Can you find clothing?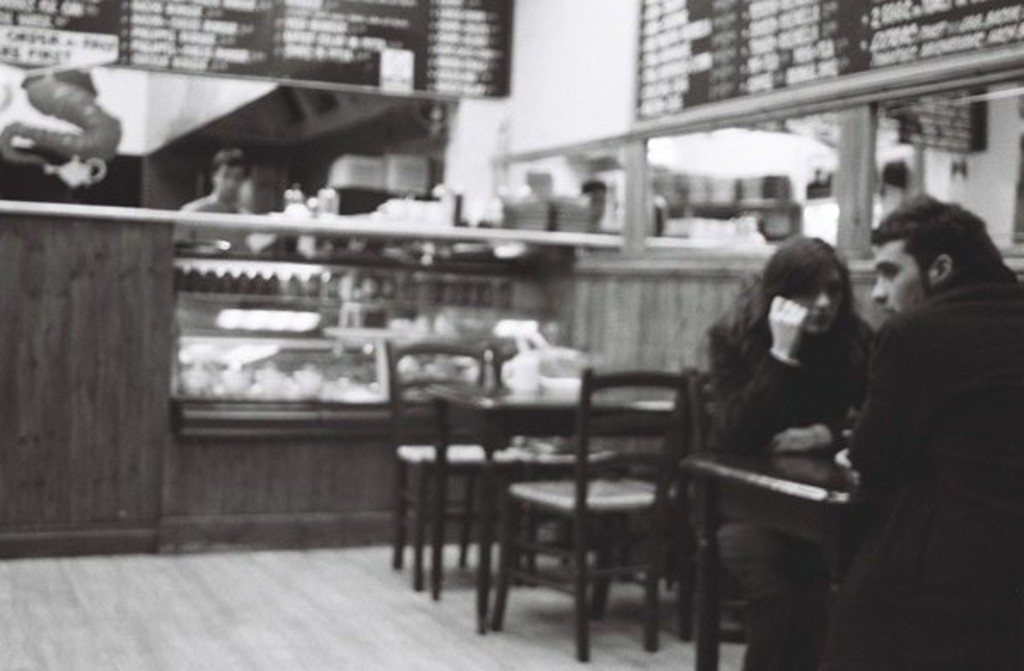
Yes, bounding box: select_region(710, 311, 879, 669).
